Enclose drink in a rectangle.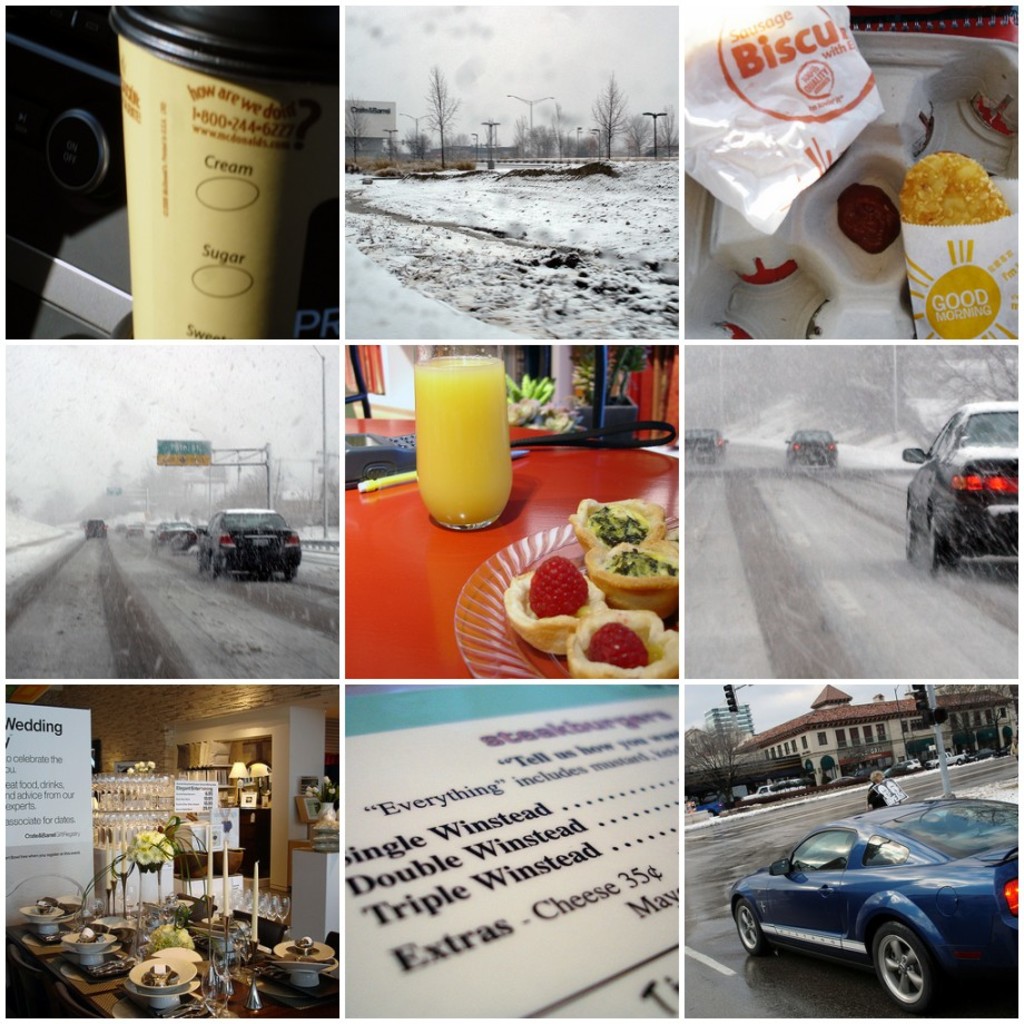
<region>413, 349, 508, 519</region>.
